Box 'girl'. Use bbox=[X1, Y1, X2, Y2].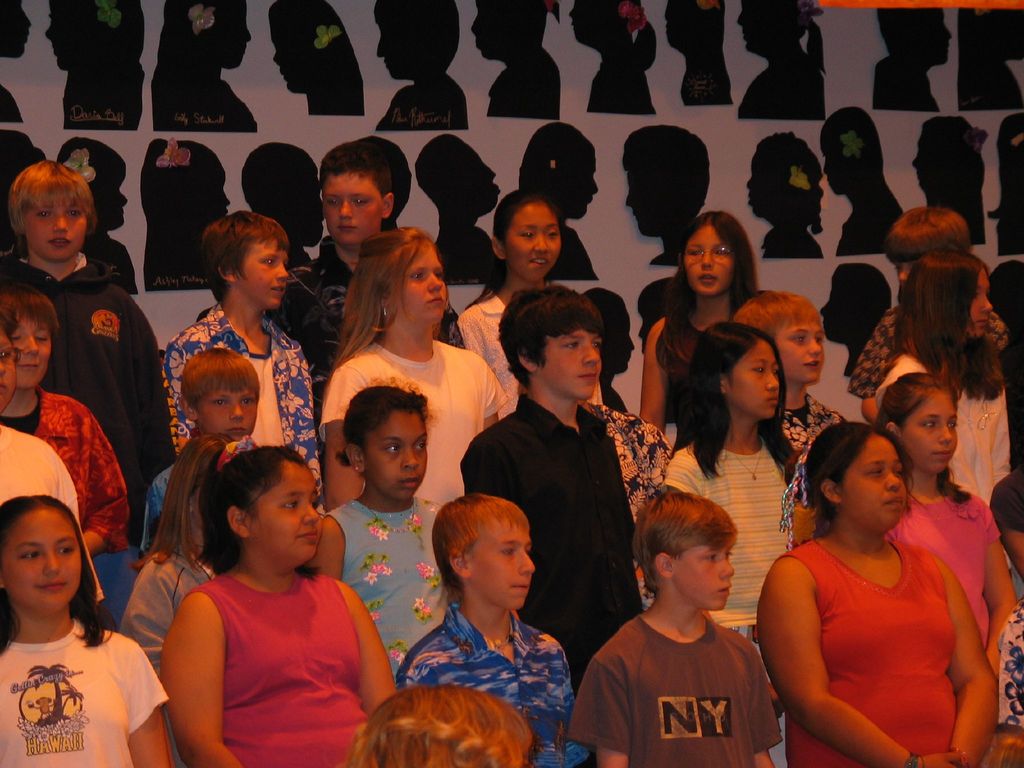
bbox=[0, 494, 172, 767].
